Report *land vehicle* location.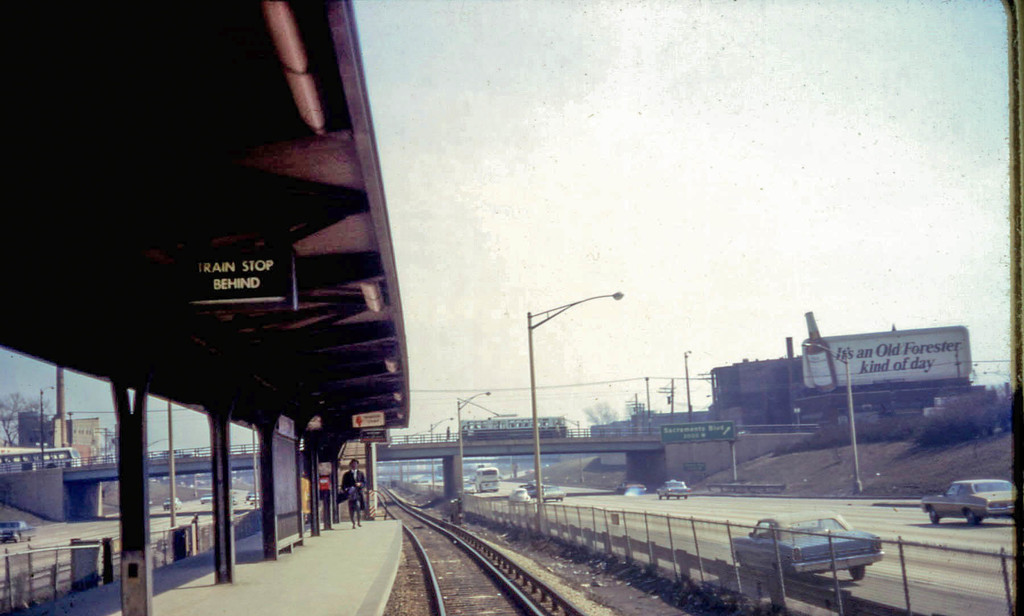
Report: bbox(5, 523, 33, 538).
